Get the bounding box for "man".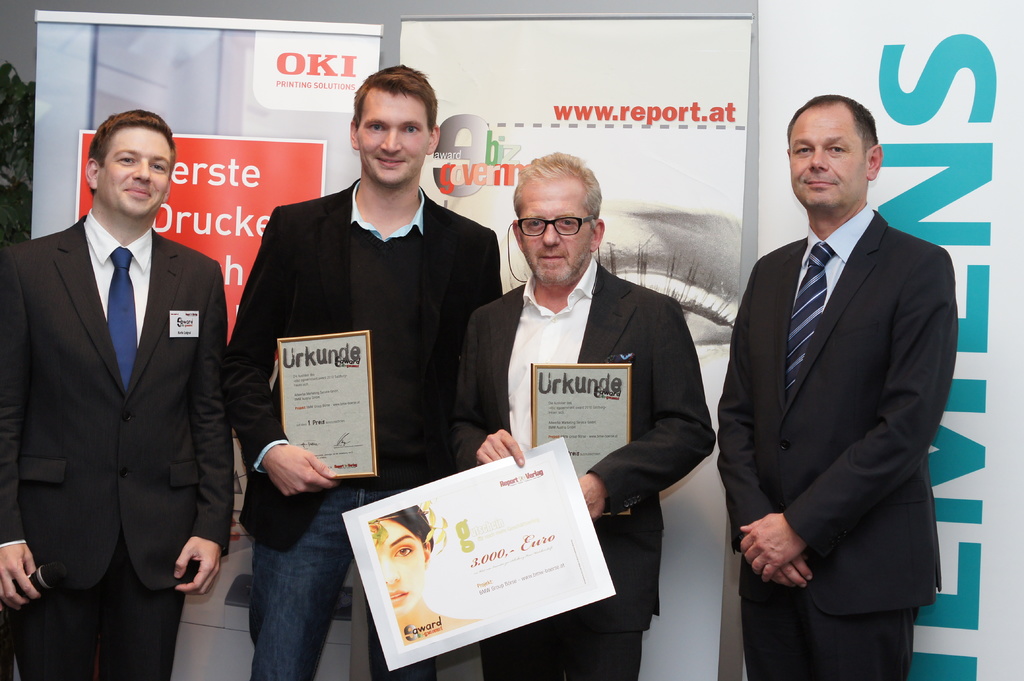
select_region(454, 152, 712, 680).
